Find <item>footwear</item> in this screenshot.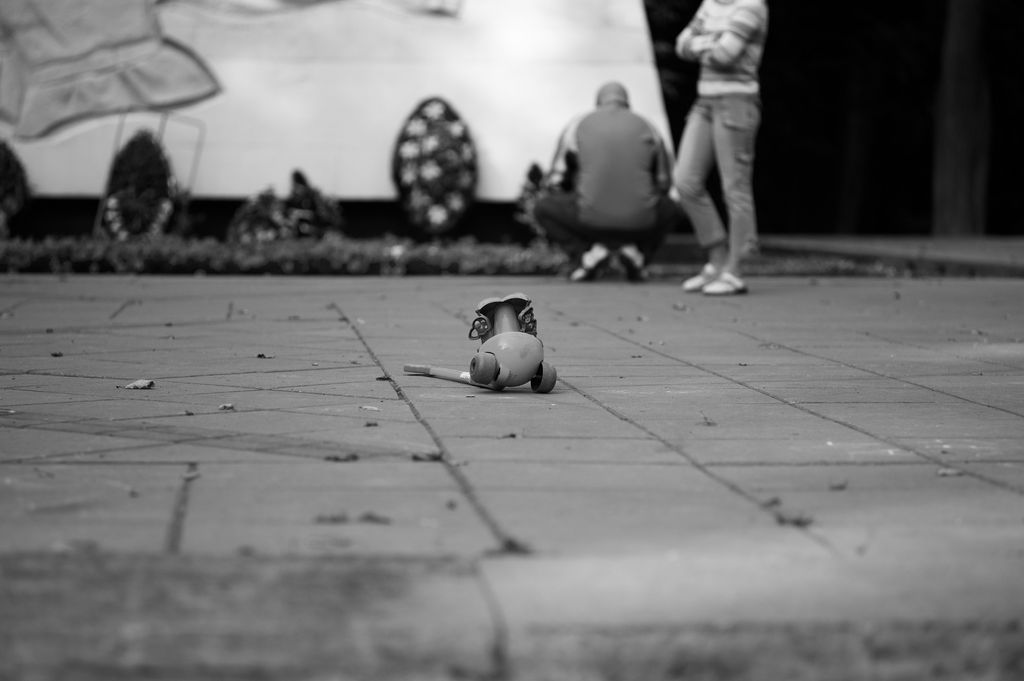
The bounding box for <item>footwear</item> is 686/260/716/291.
